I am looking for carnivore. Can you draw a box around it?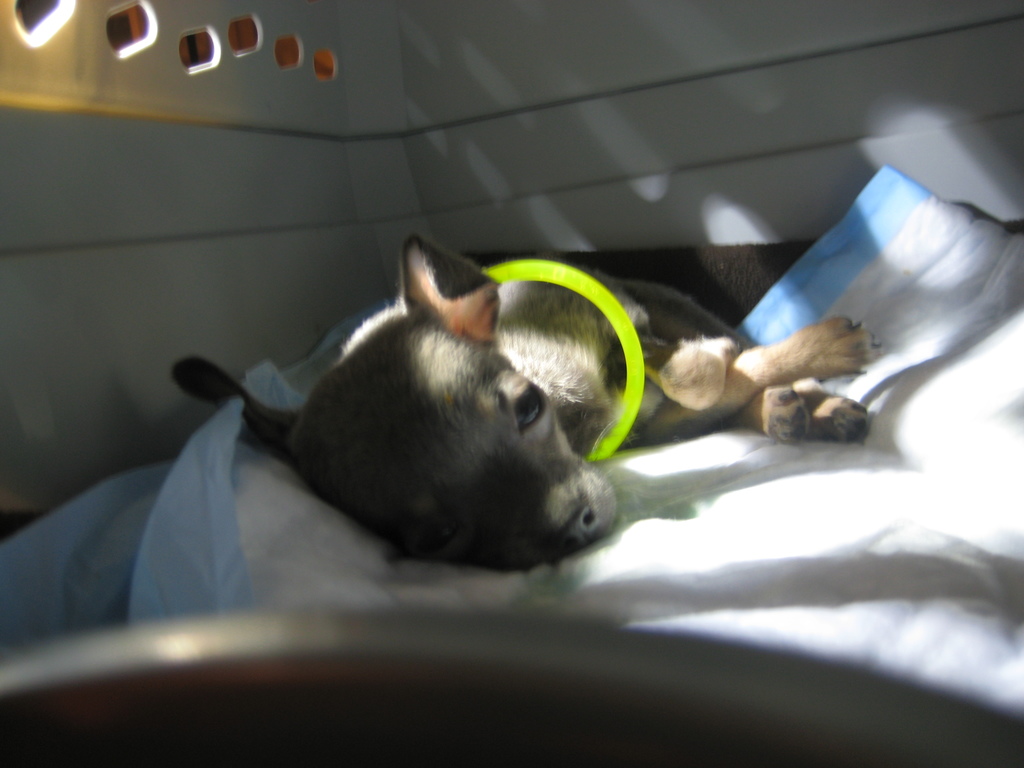
Sure, the bounding box is 268 231 919 582.
